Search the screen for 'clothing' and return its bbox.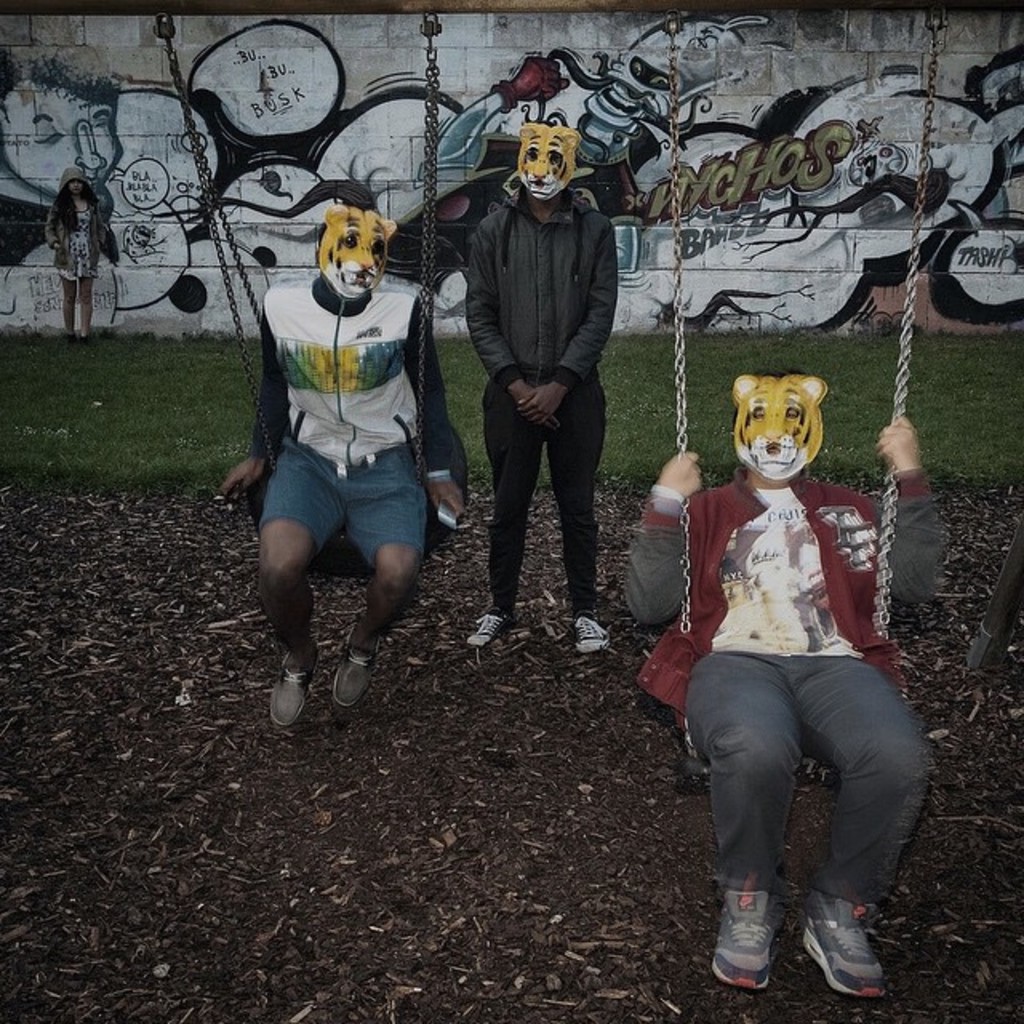
Found: {"x1": 43, "y1": 166, "x2": 112, "y2": 278}.
